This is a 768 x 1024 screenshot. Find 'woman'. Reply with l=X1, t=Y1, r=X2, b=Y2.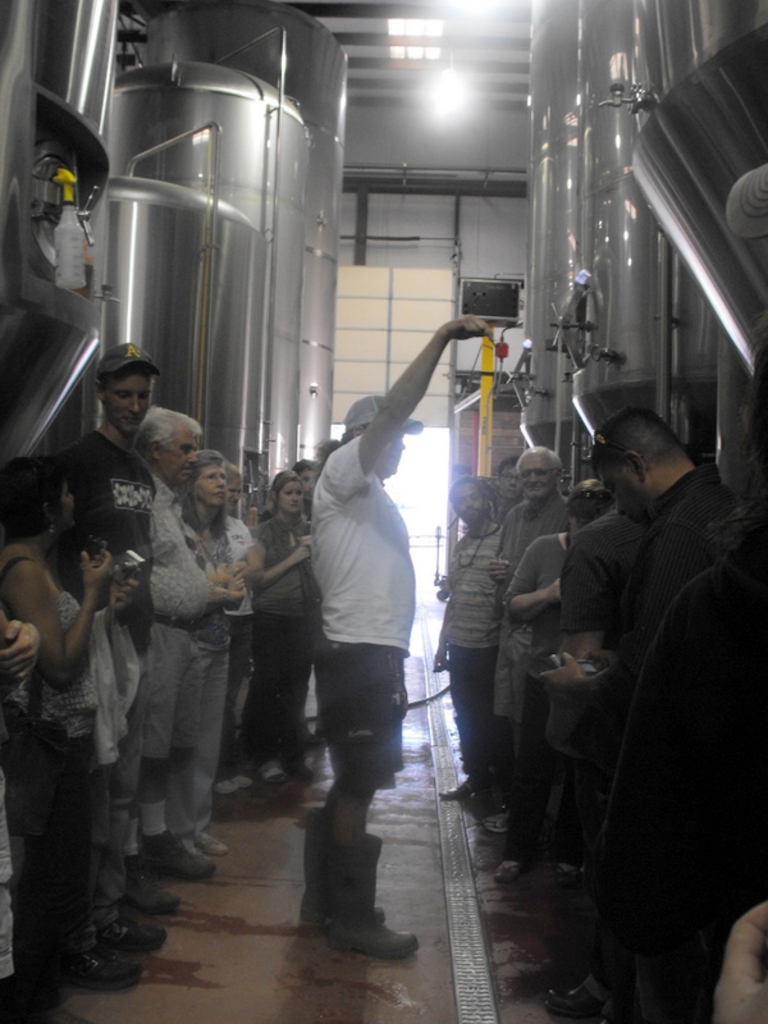
l=243, t=463, r=321, b=785.
